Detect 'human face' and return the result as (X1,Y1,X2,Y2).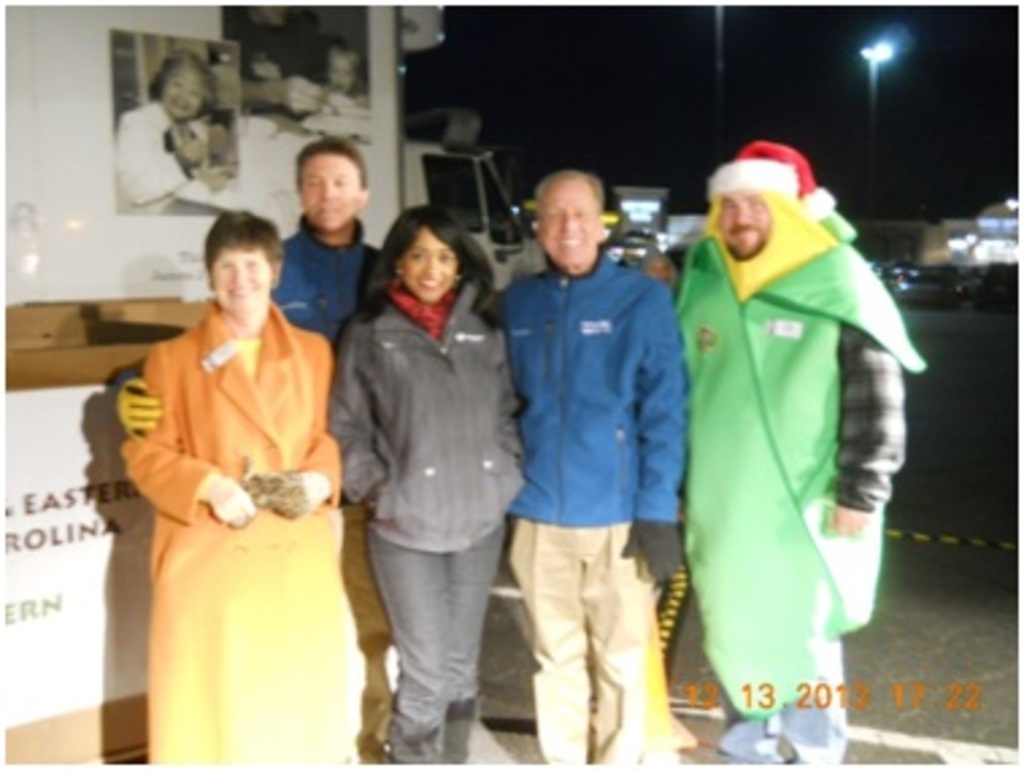
(394,230,470,303).
